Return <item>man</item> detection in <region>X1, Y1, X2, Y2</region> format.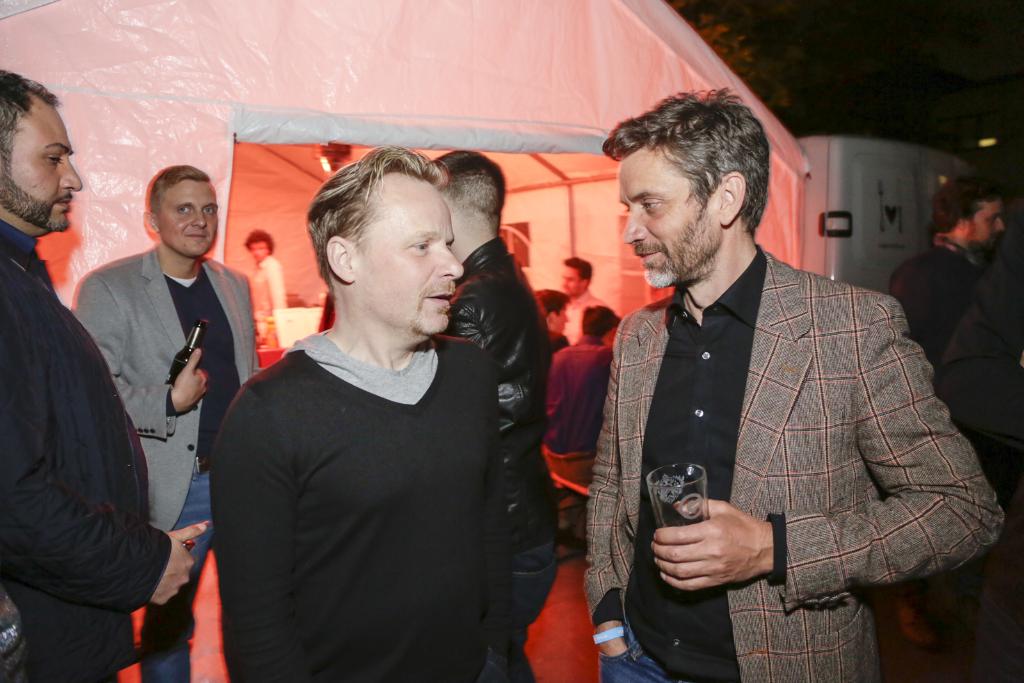
<region>876, 168, 1004, 682</region>.
